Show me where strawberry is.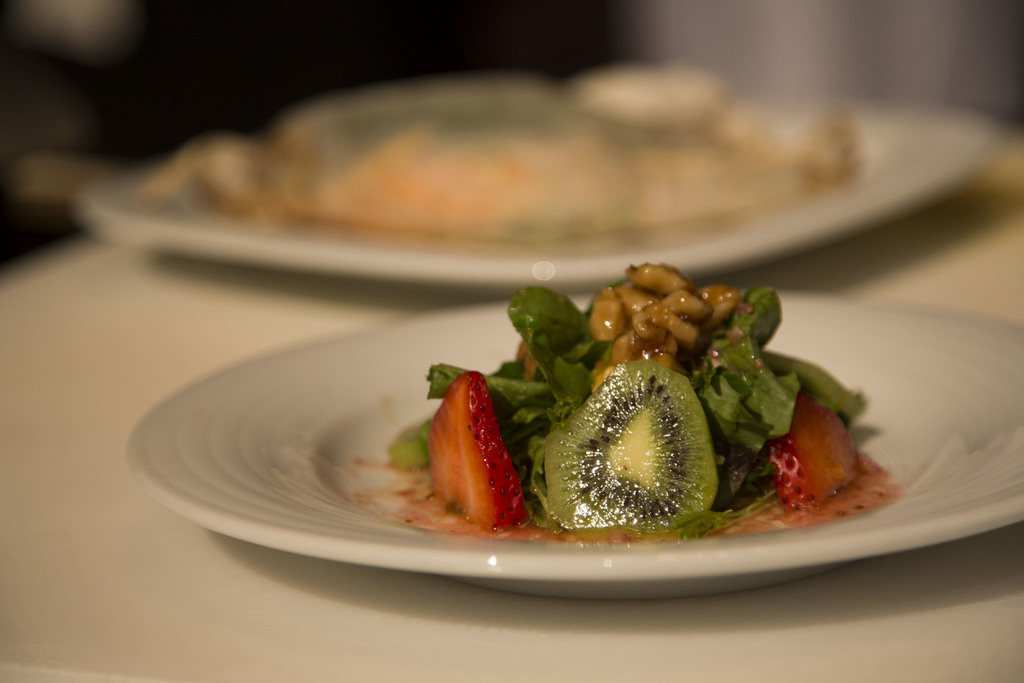
strawberry is at (x1=763, y1=397, x2=856, y2=516).
